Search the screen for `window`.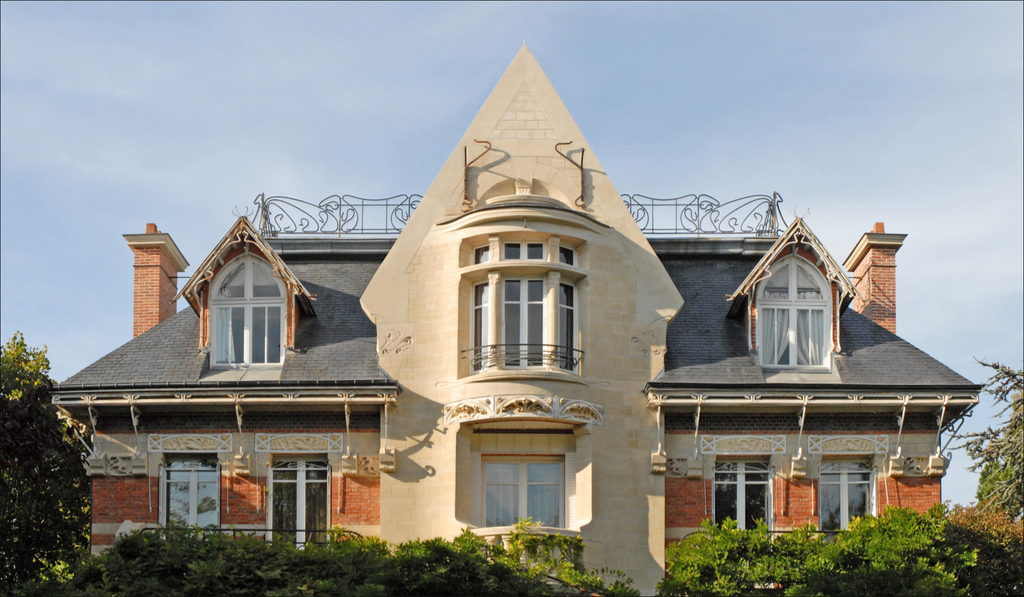
Found at 189 241 284 379.
